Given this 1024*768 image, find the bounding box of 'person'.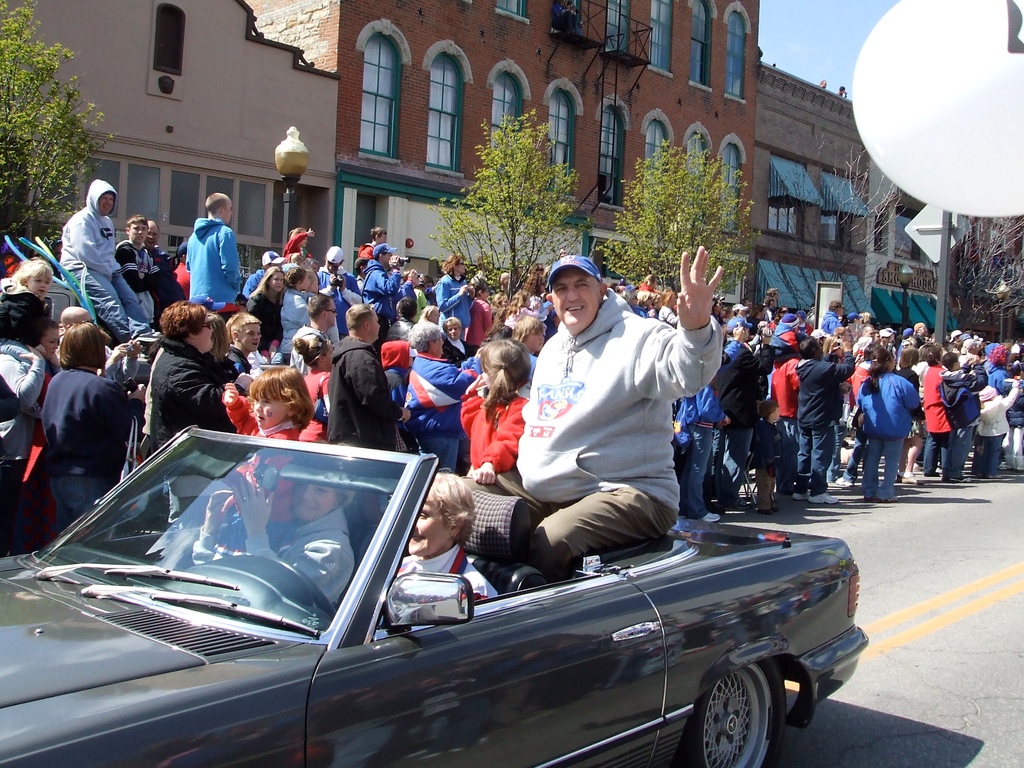
x1=515, y1=250, x2=735, y2=585.
